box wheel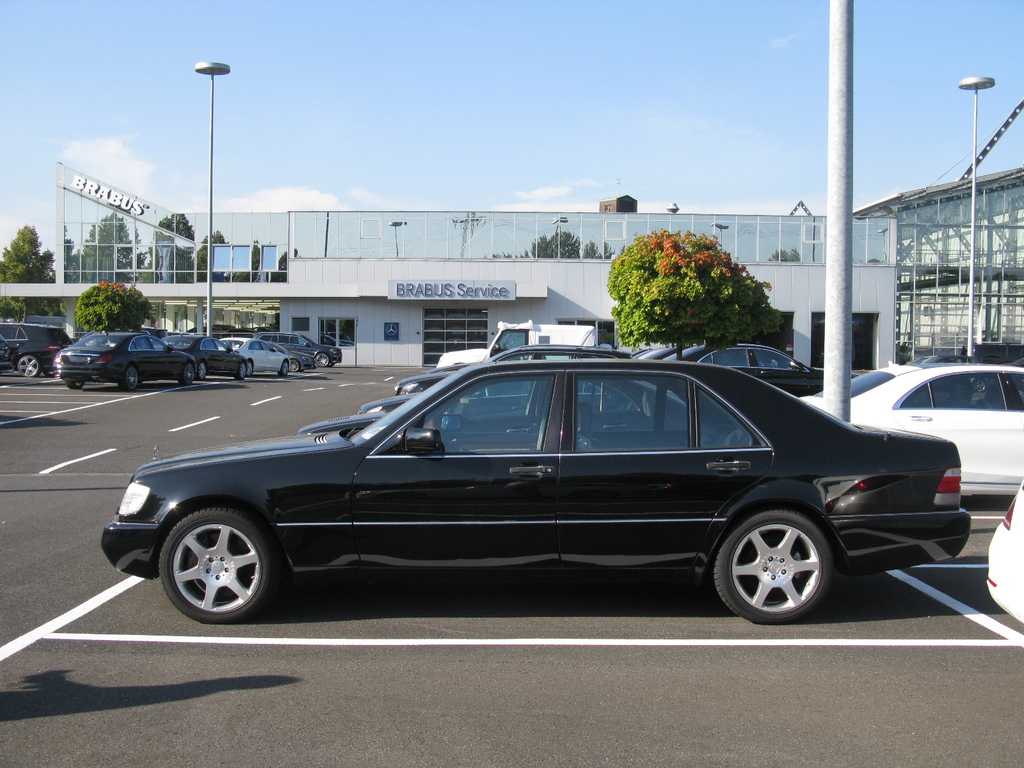
bbox=(313, 353, 334, 367)
